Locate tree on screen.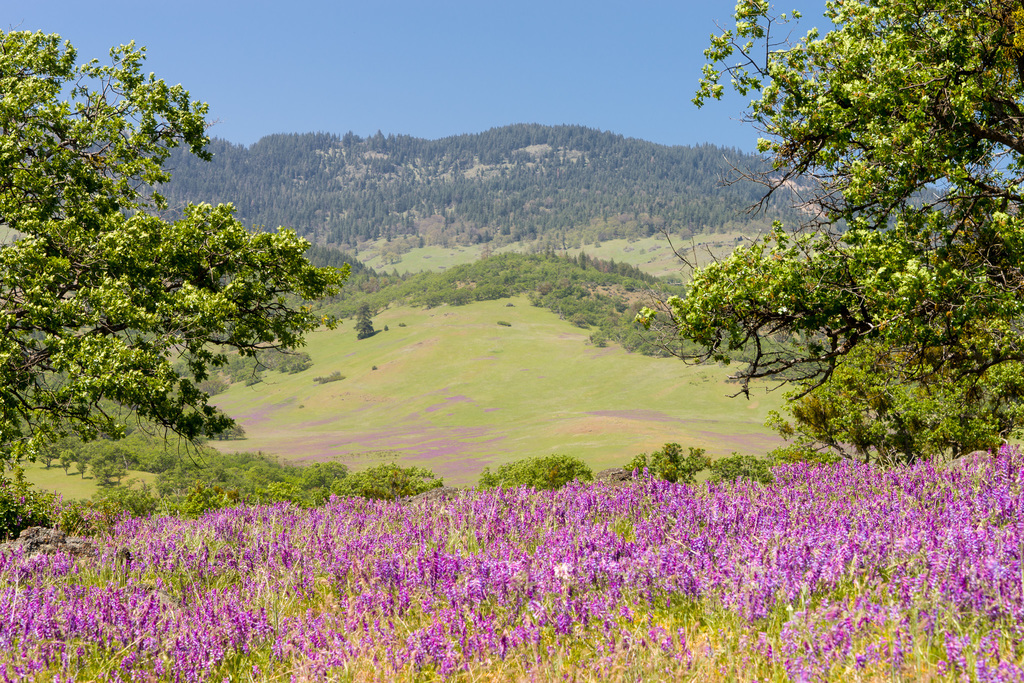
On screen at detection(0, 22, 349, 470).
